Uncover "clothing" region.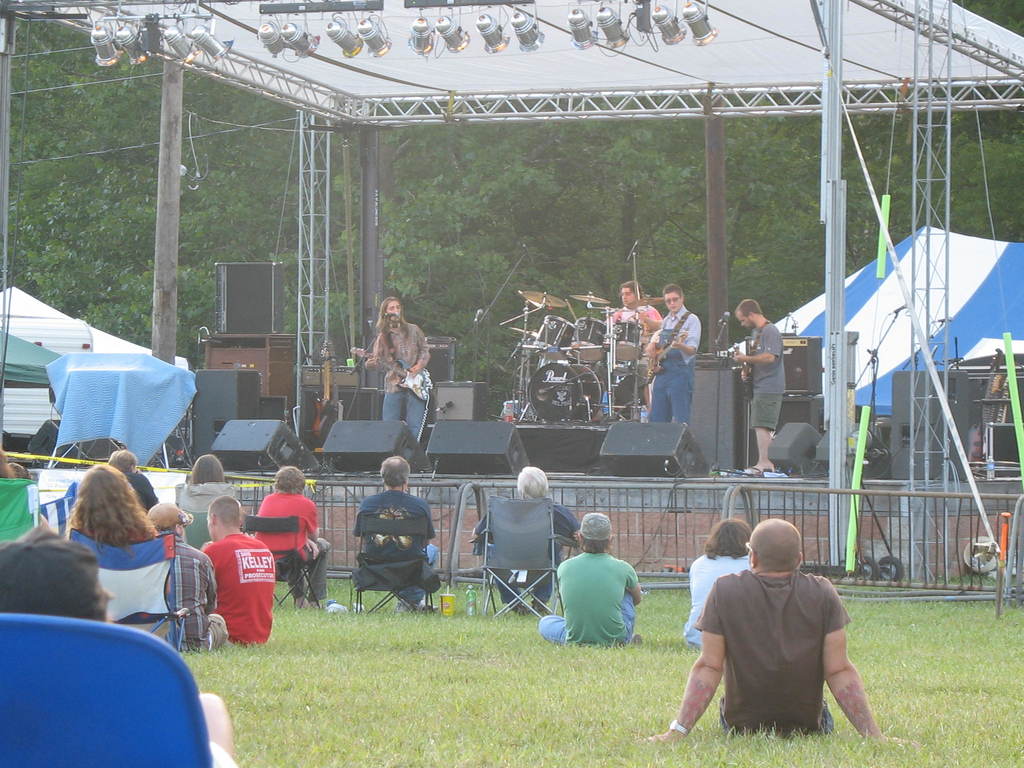
Uncovered: rect(373, 318, 436, 468).
